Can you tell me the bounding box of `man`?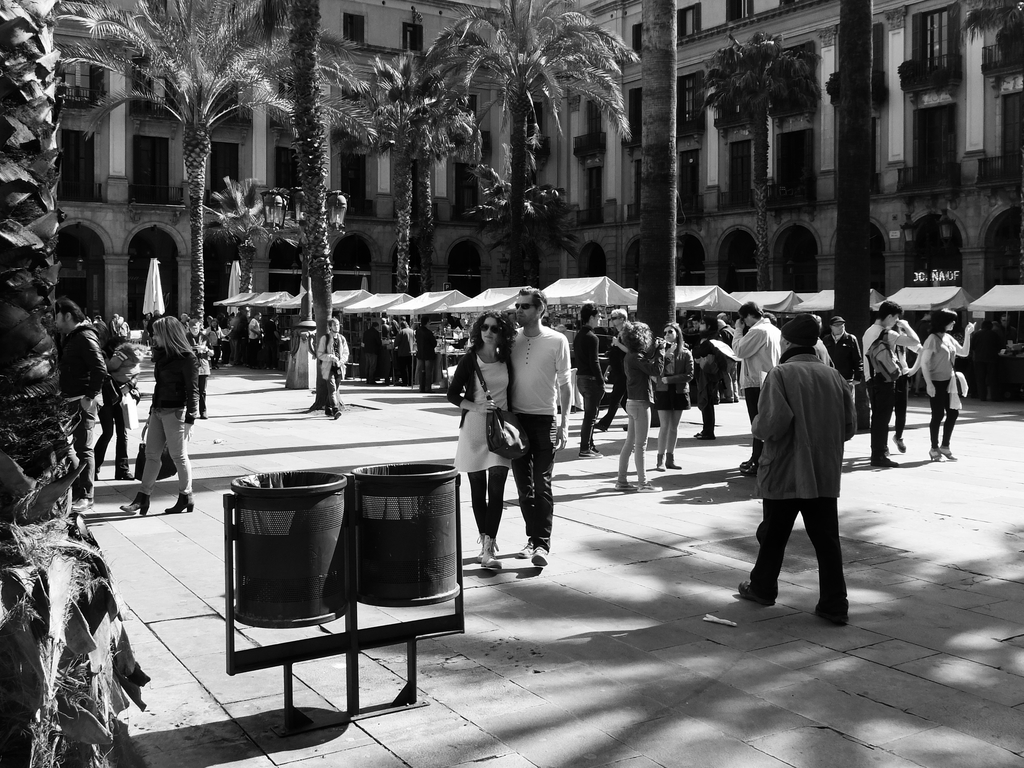
bbox=(420, 320, 435, 390).
